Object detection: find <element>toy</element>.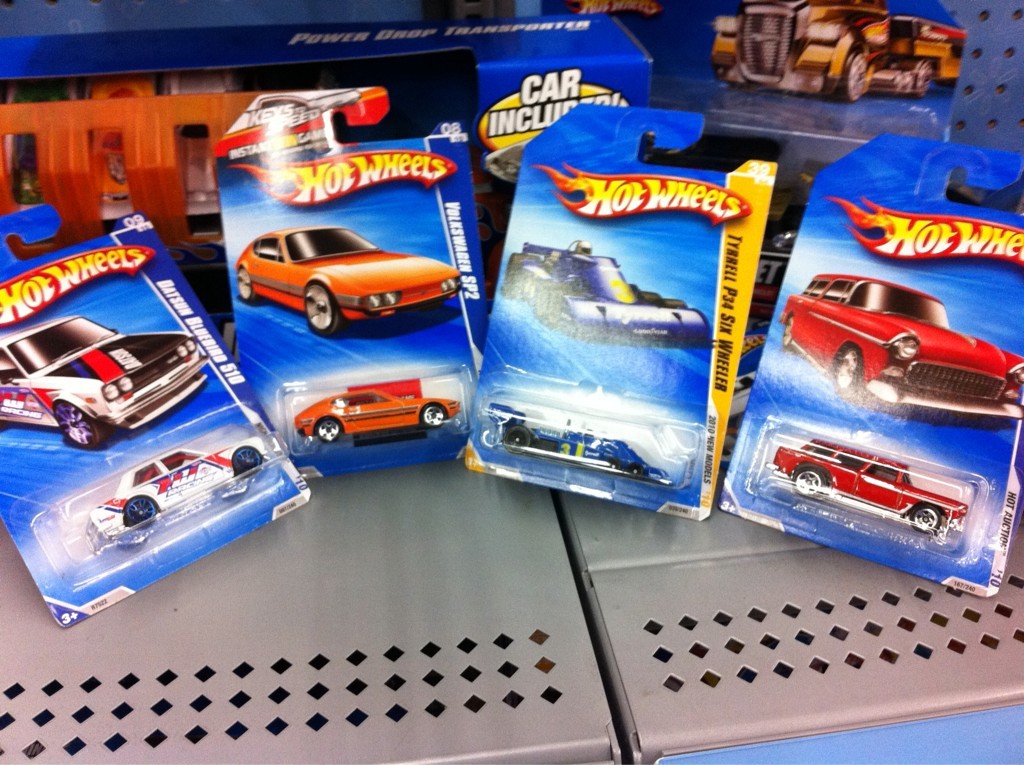
238/227/462/342.
